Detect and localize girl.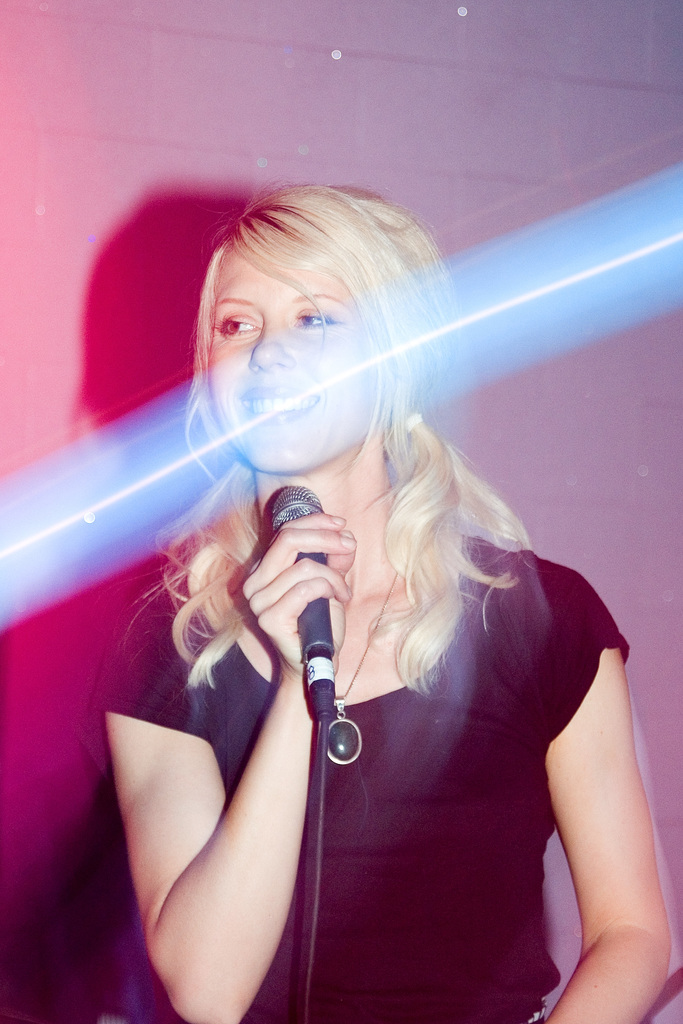
Localized at 100, 176, 673, 1023.
